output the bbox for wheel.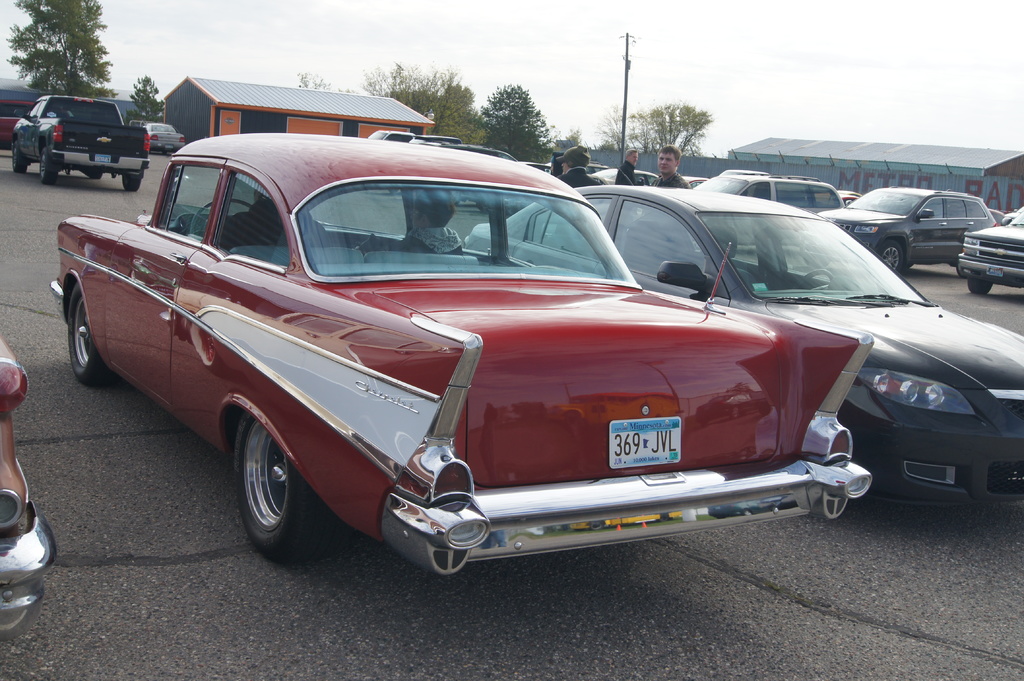
<box>120,171,140,193</box>.
